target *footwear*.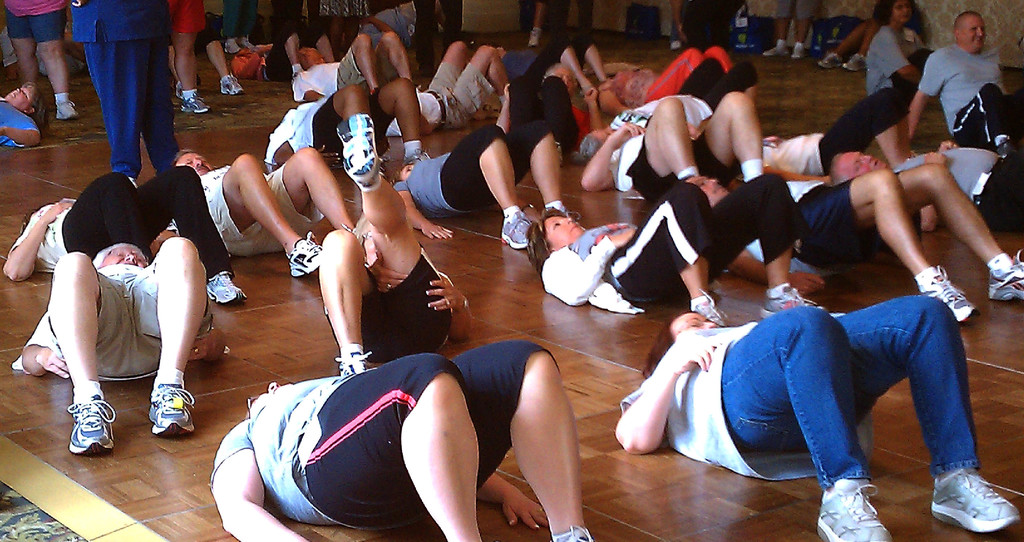
Target region: region(759, 42, 784, 58).
